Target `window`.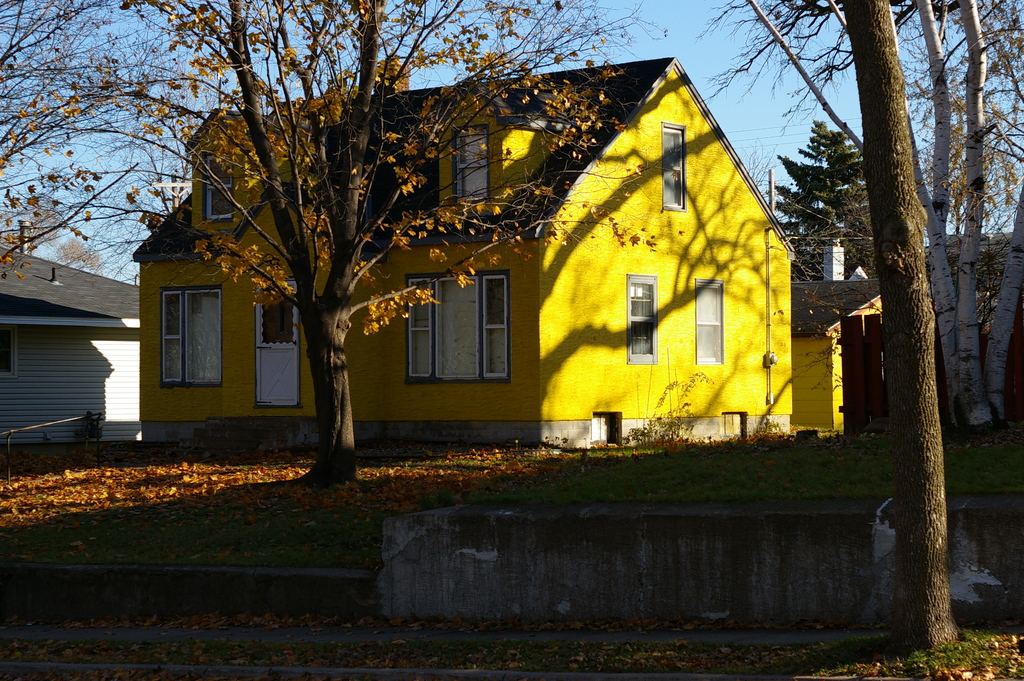
Target region: select_region(0, 326, 20, 377).
